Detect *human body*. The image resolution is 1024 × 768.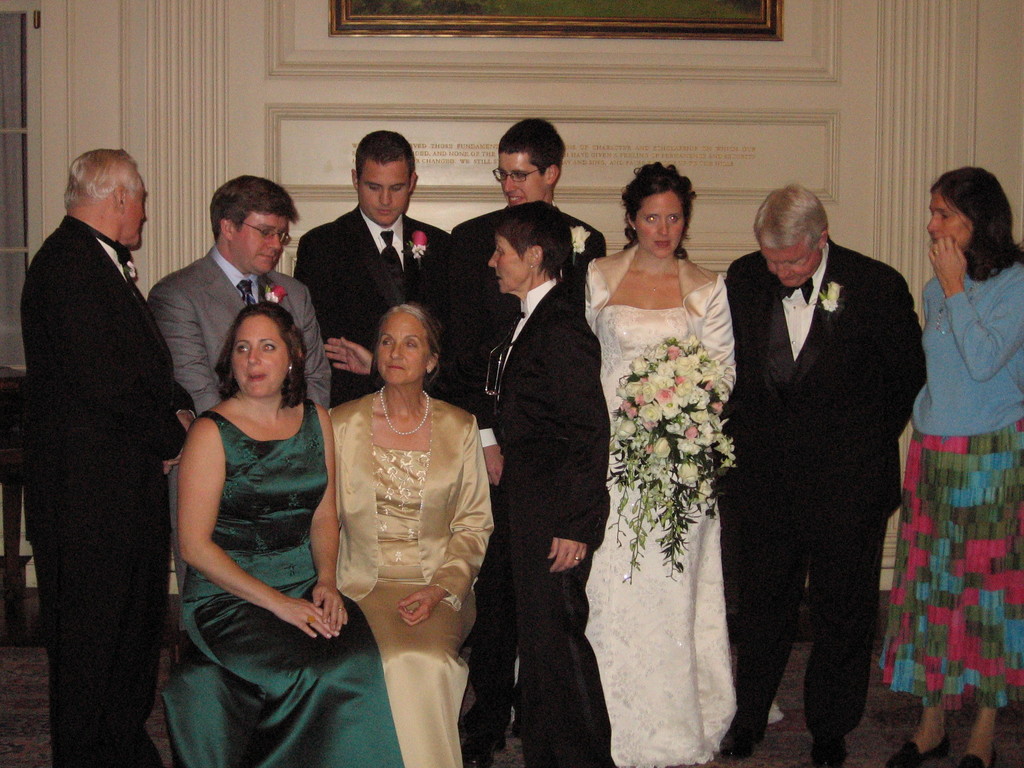
[145, 240, 334, 593].
